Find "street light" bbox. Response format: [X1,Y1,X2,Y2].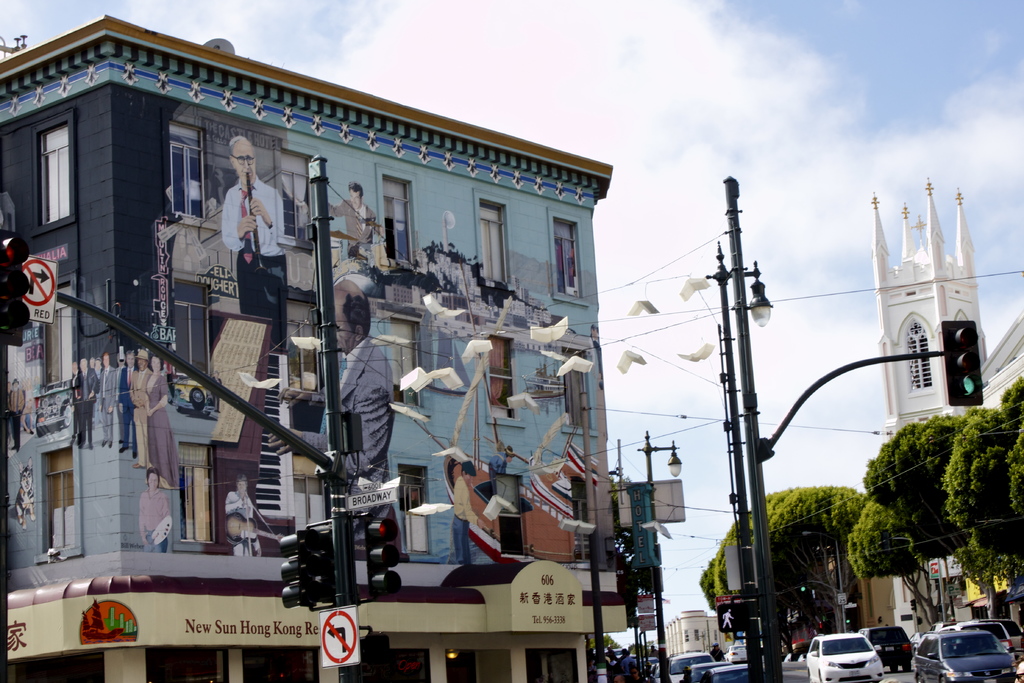
[641,425,680,682].
